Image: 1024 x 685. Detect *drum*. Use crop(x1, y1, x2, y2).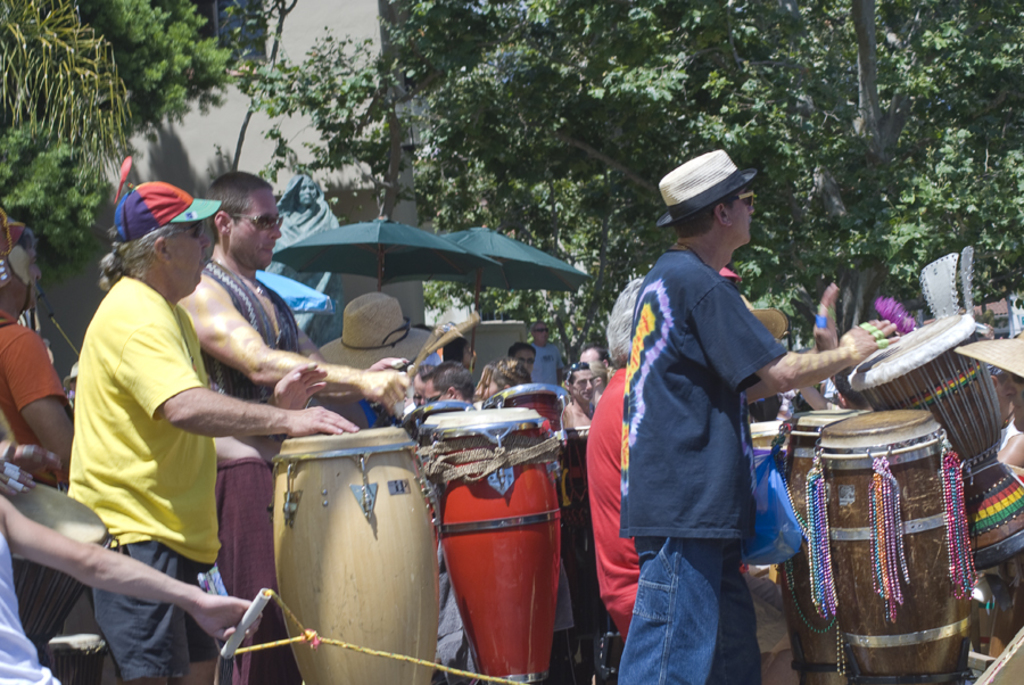
crop(14, 481, 112, 661).
